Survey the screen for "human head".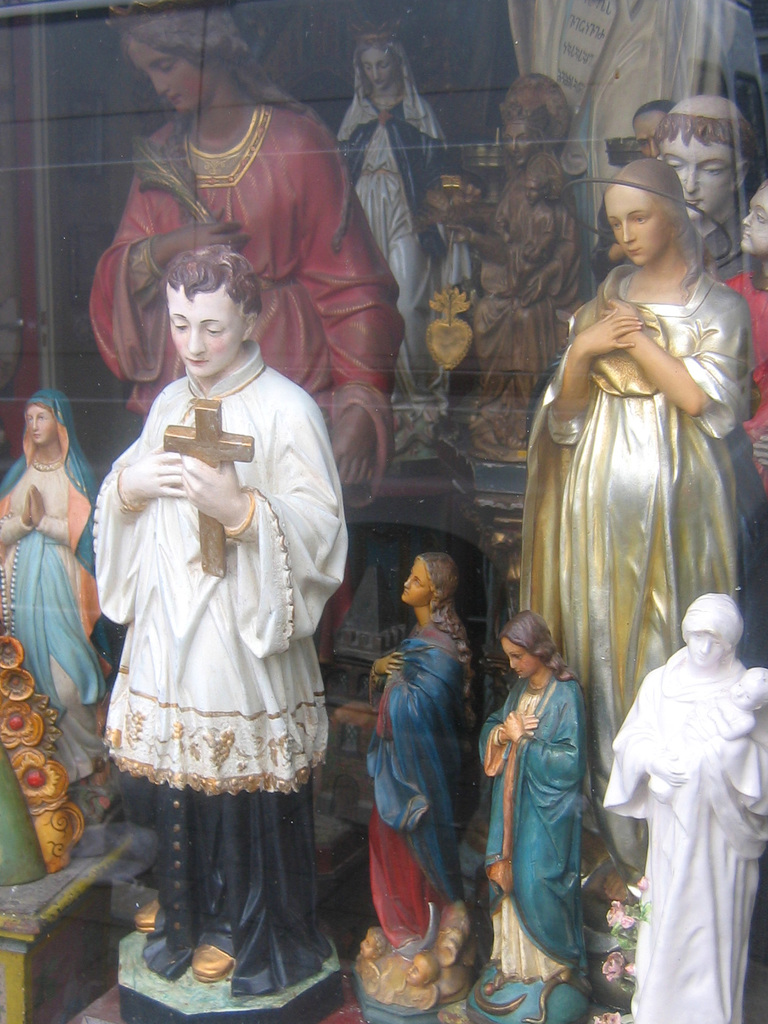
Survey found: [166,243,260,375].
